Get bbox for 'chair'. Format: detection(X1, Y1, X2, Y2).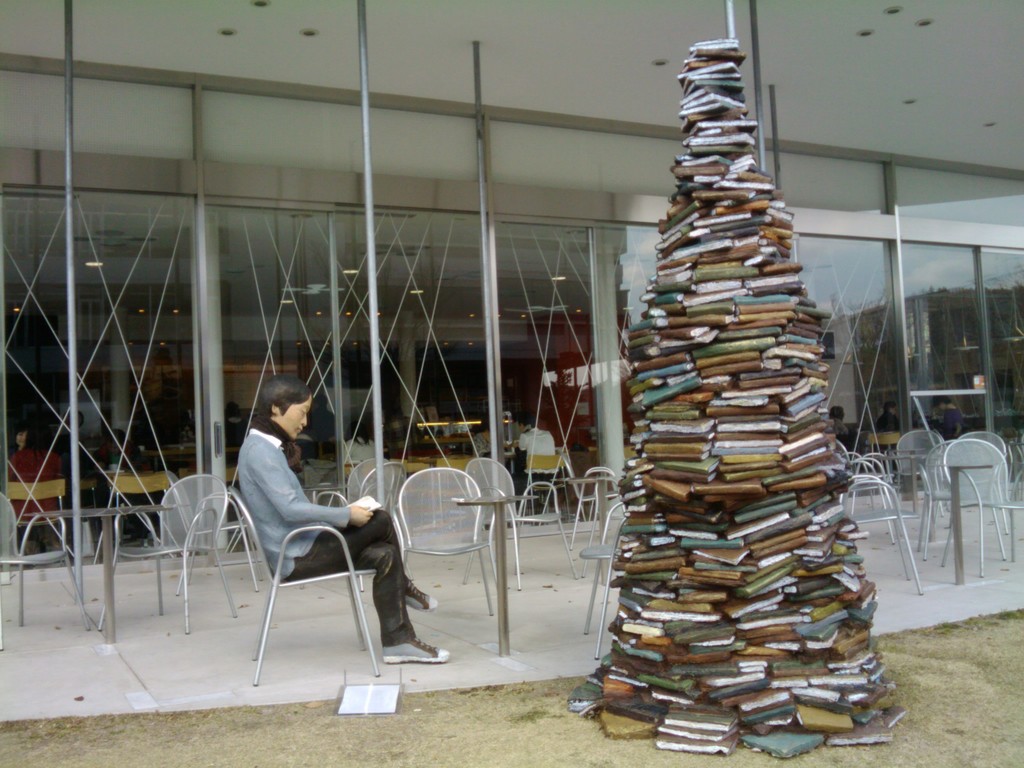
detection(938, 436, 1023, 577).
